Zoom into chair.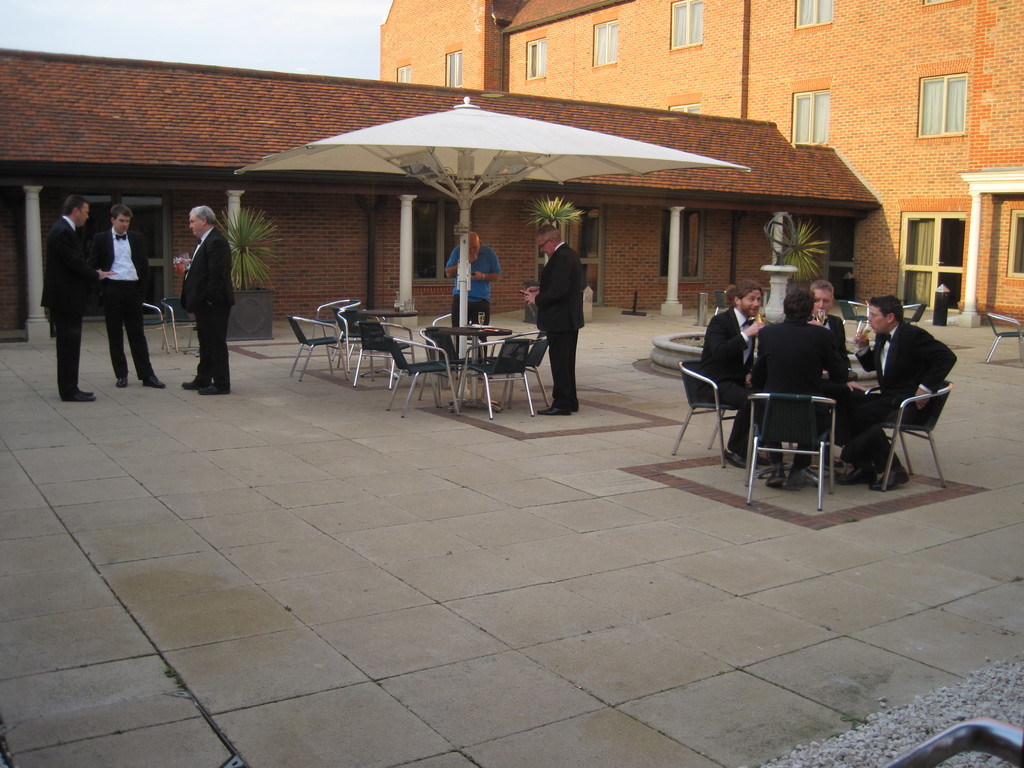
Zoom target: bbox=(673, 357, 742, 471).
